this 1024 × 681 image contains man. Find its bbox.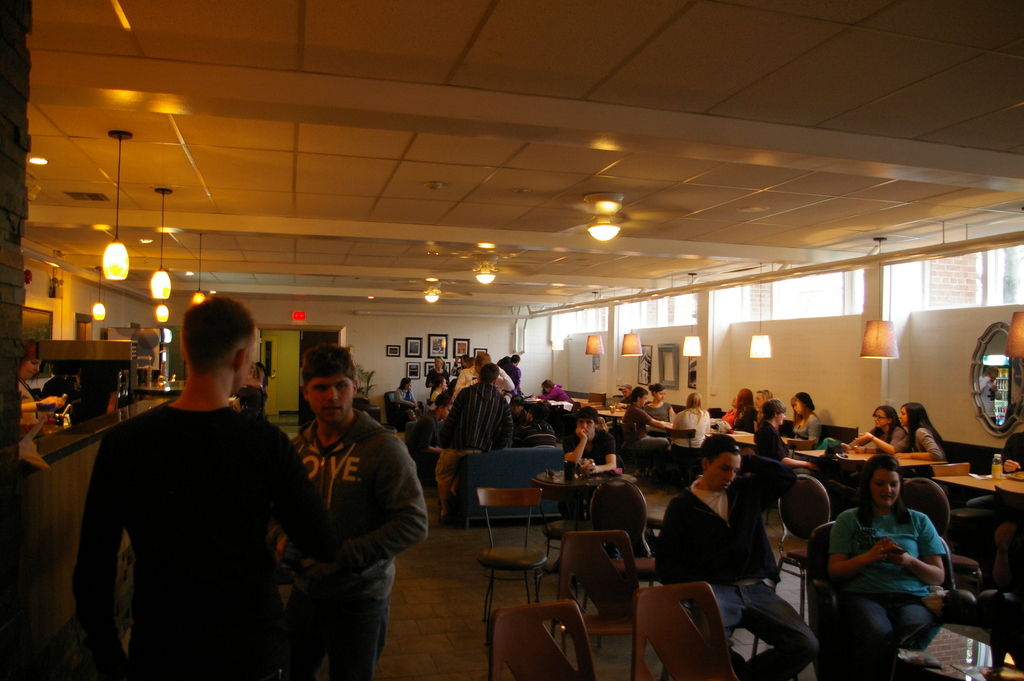
bbox=(964, 431, 1023, 520).
